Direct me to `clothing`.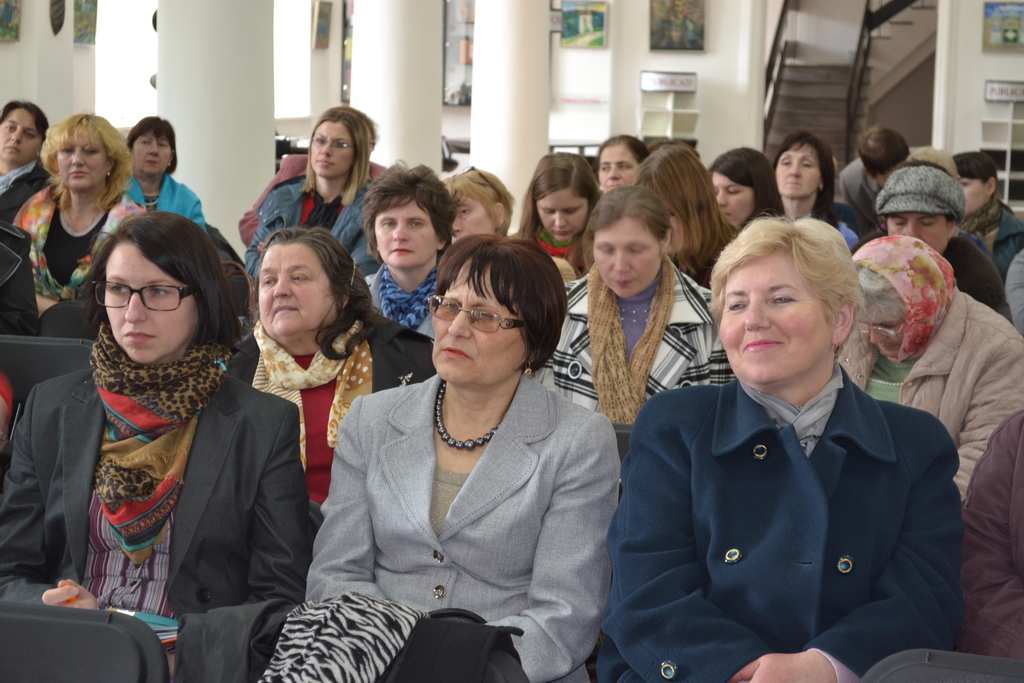
Direction: [left=235, top=147, right=390, bottom=238].
